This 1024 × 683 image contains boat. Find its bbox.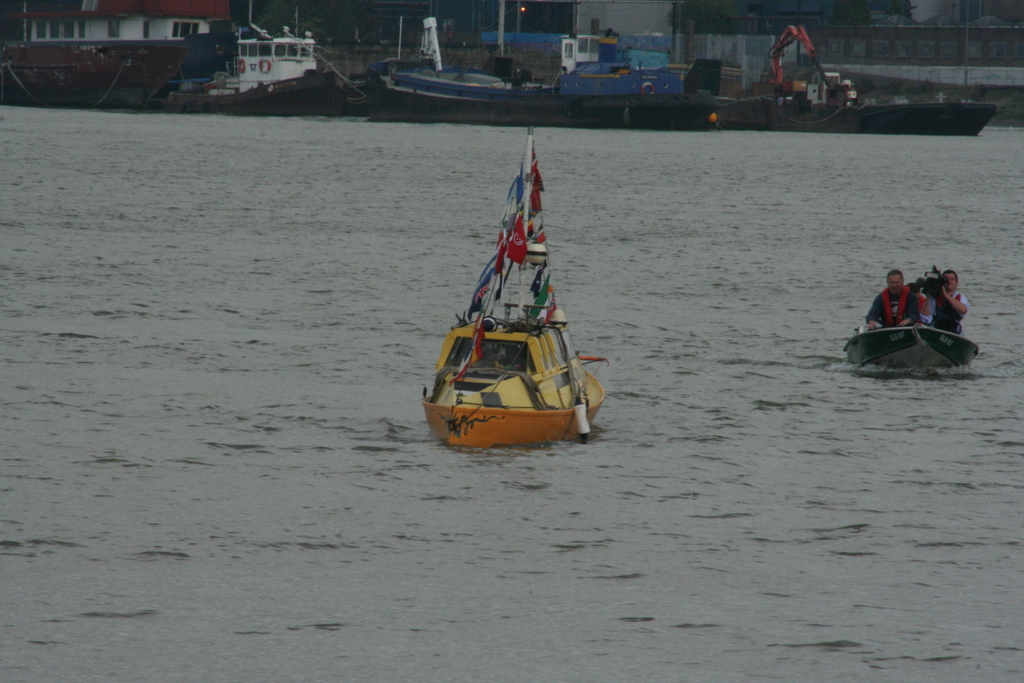
(left=836, top=318, right=982, bottom=379).
